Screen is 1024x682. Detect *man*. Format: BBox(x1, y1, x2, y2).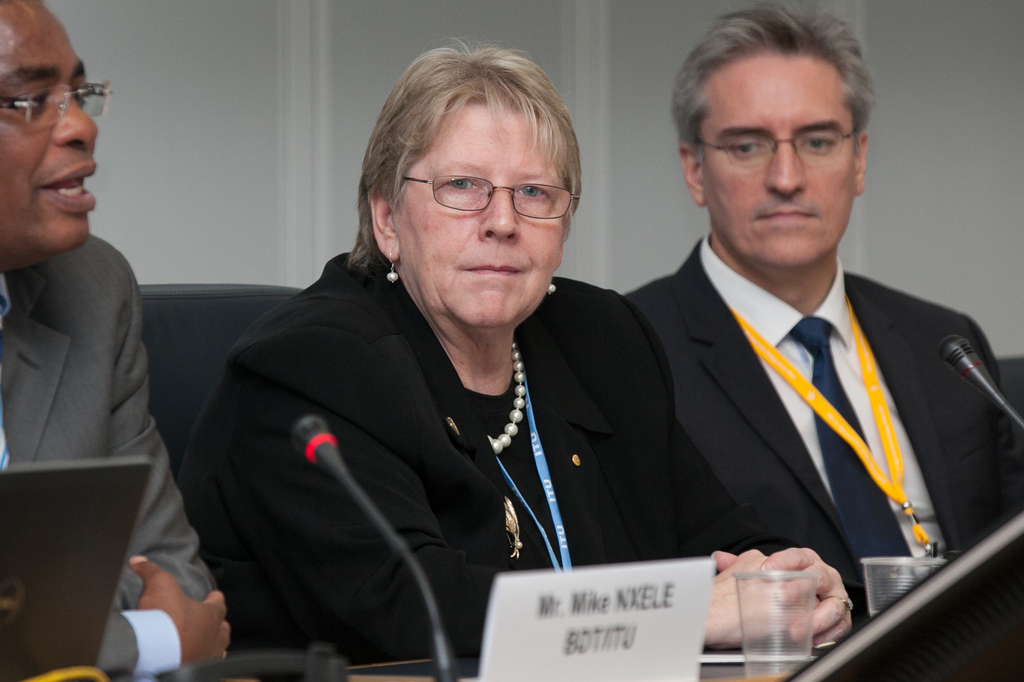
BBox(626, 2, 1019, 681).
